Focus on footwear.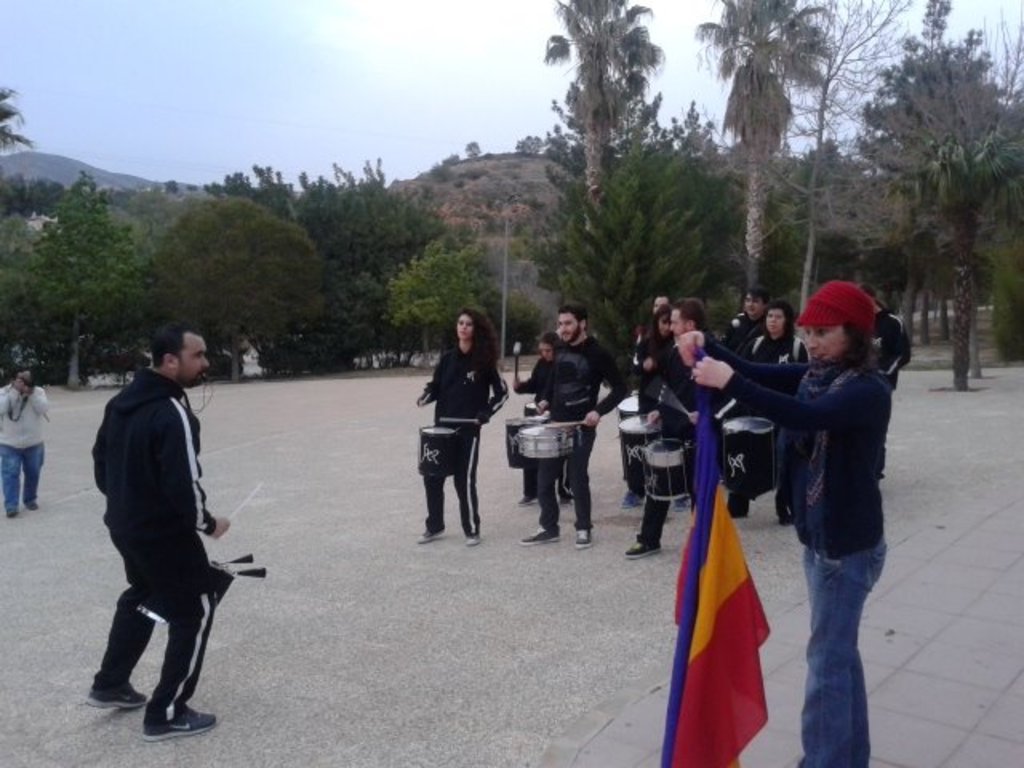
Focused at rect(630, 541, 661, 560).
